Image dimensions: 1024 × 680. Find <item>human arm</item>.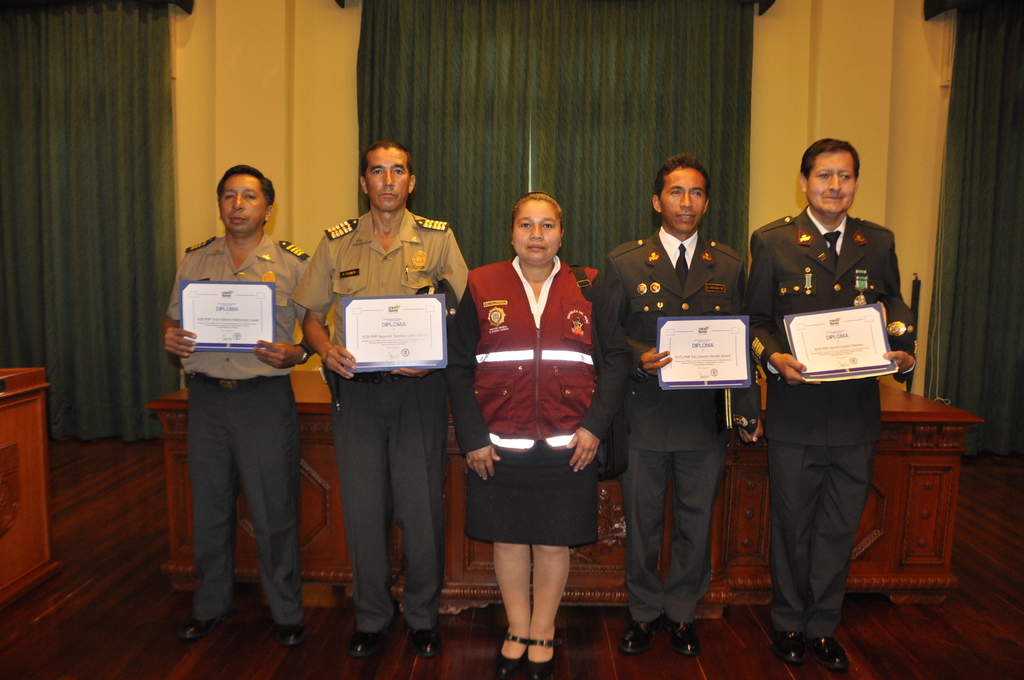
x1=446 y1=277 x2=505 y2=477.
